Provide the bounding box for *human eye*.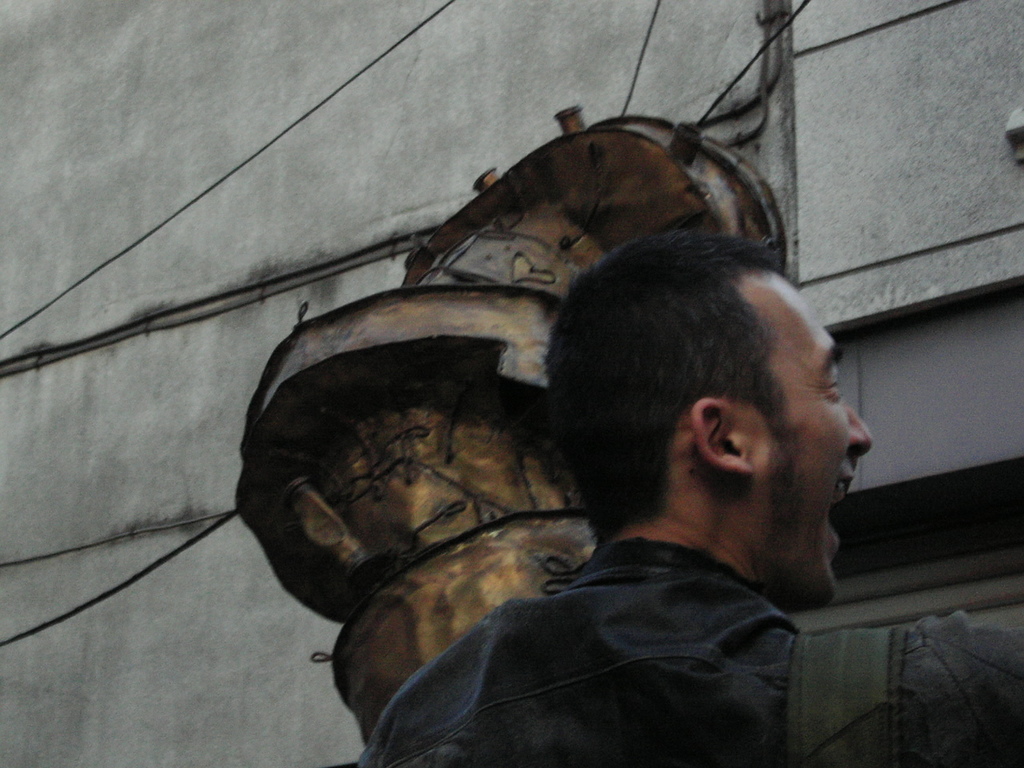
BBox(817, 368, 841, 401).
